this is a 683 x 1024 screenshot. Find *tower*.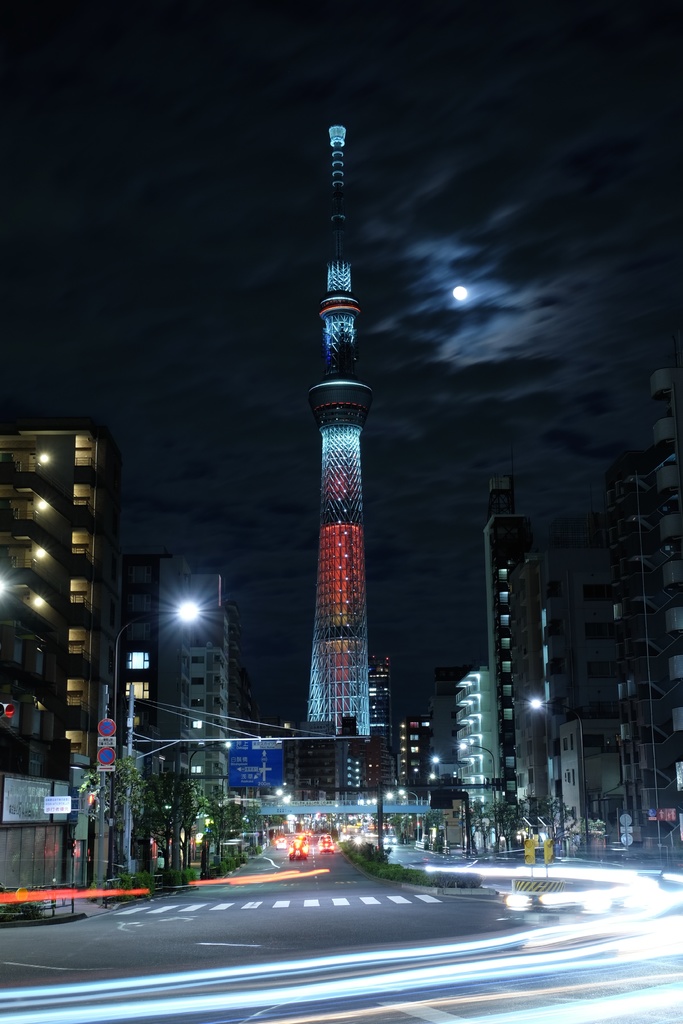
Bounding box: [0, 417, 101, 781].
